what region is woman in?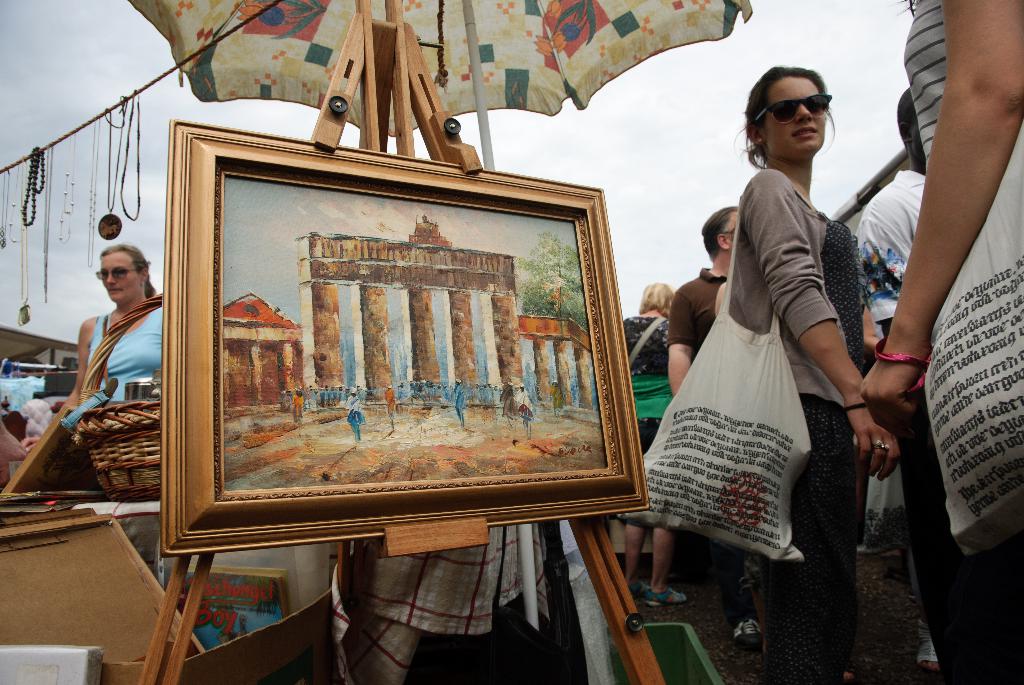
{"left": 609, "top": 283, "right": 691, "bottom": 610}.
